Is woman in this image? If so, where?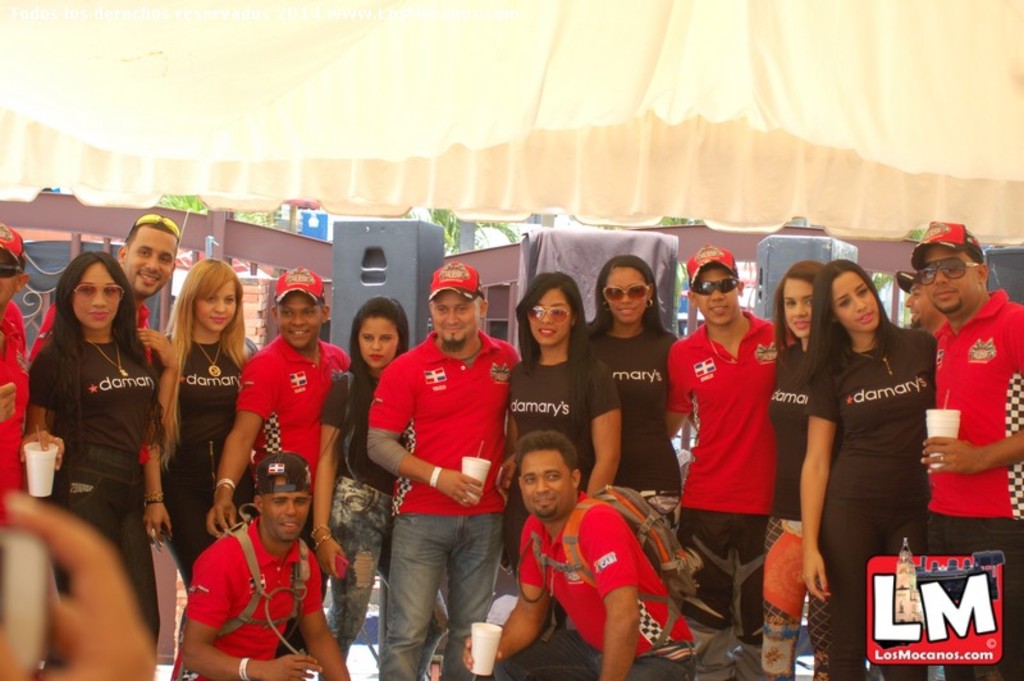
Yes, at [left=495, top=269, right=625, bottom=643].
